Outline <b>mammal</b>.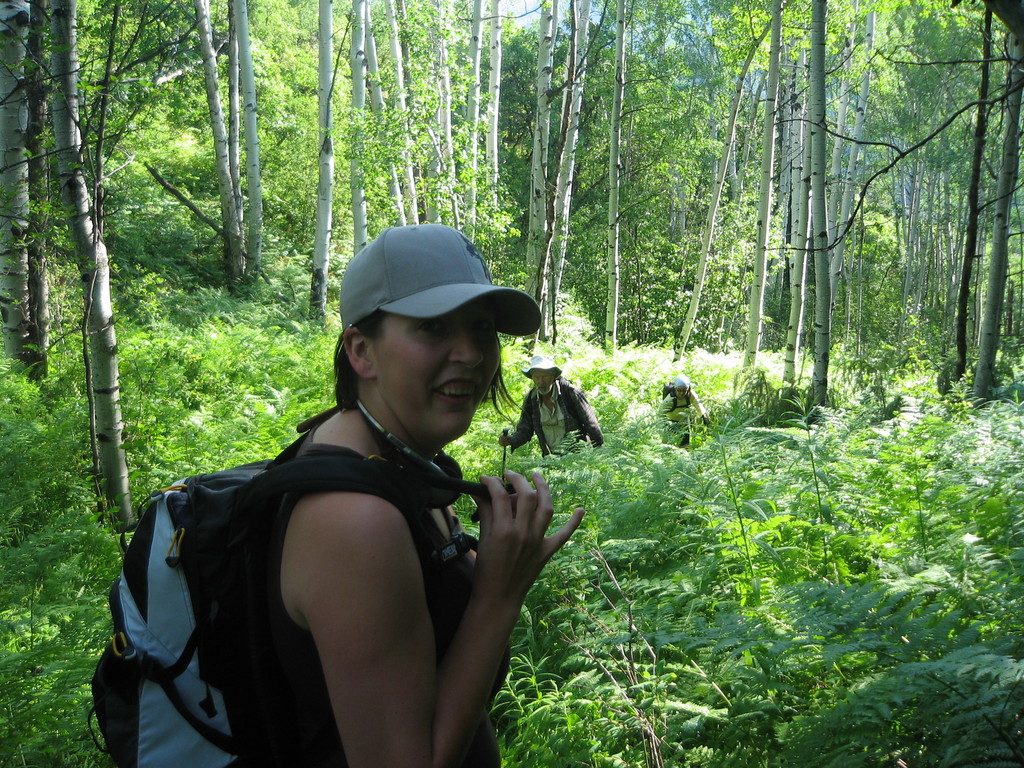
Outline: crop(109, 284, 601, 760).
